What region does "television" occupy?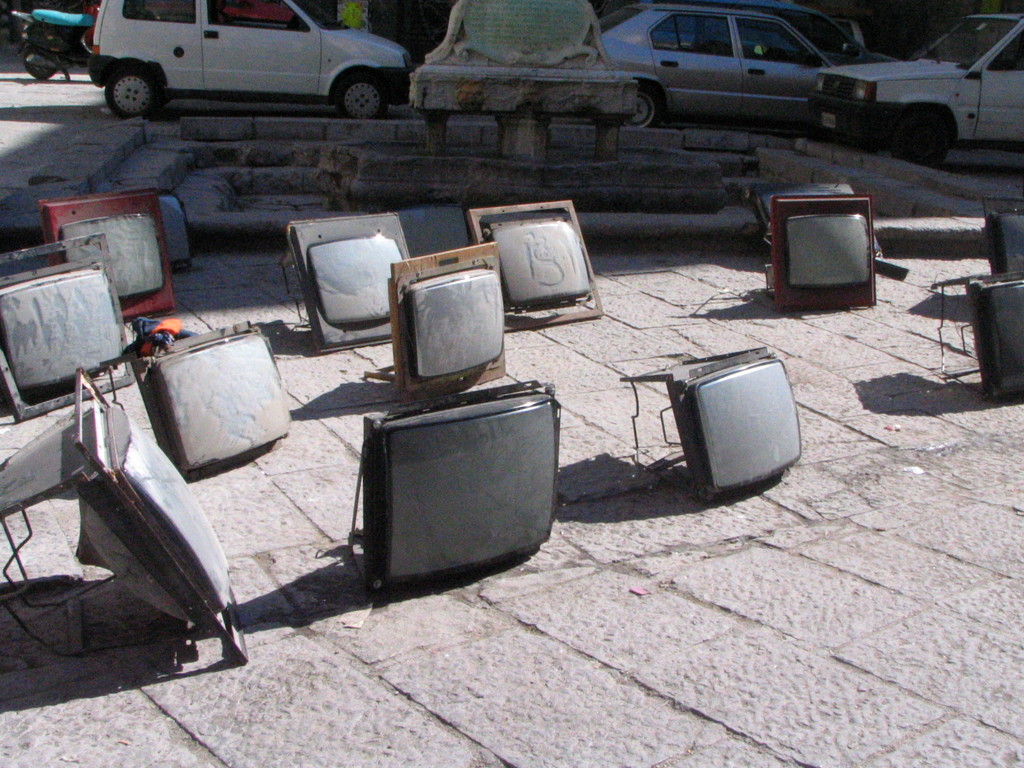
detection(286, 209, 422, 359).
